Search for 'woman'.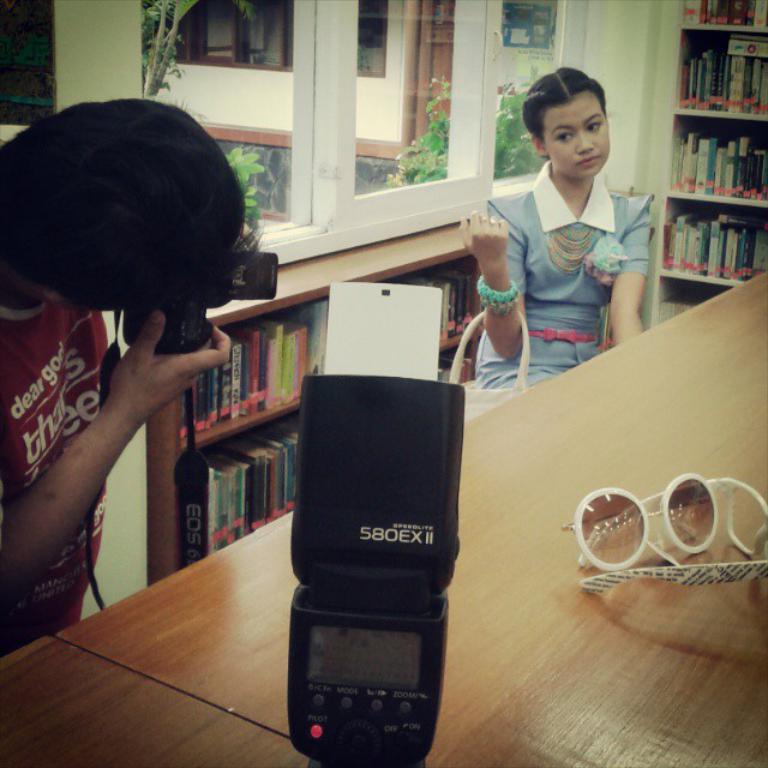
Found at [left=468, top=68, right=654, bottom=400].
